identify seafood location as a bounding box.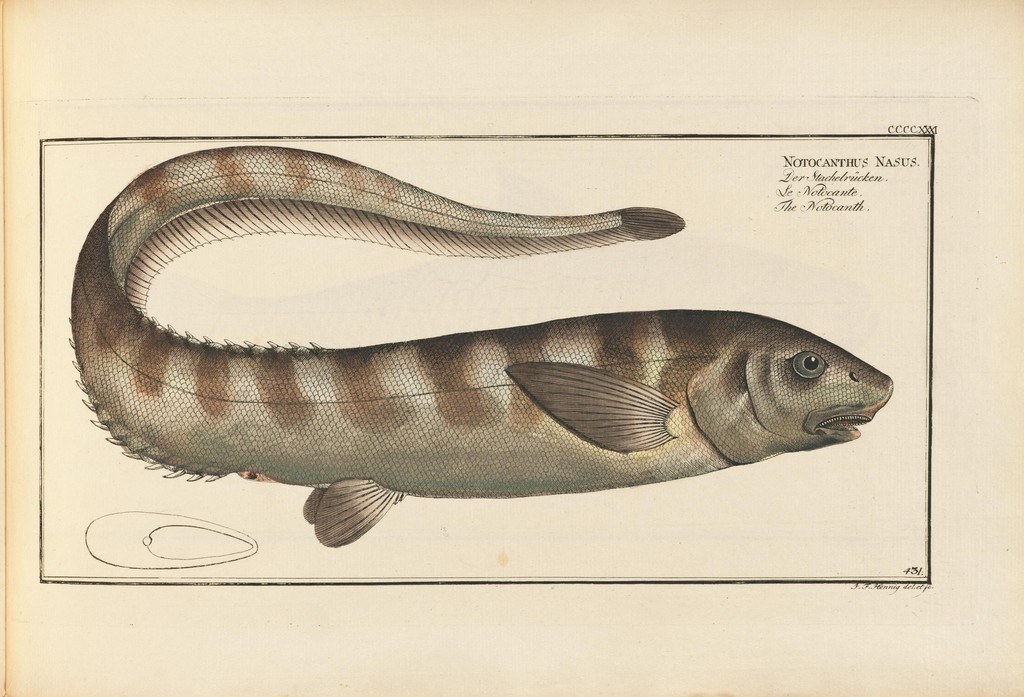
65/145/894/548.
